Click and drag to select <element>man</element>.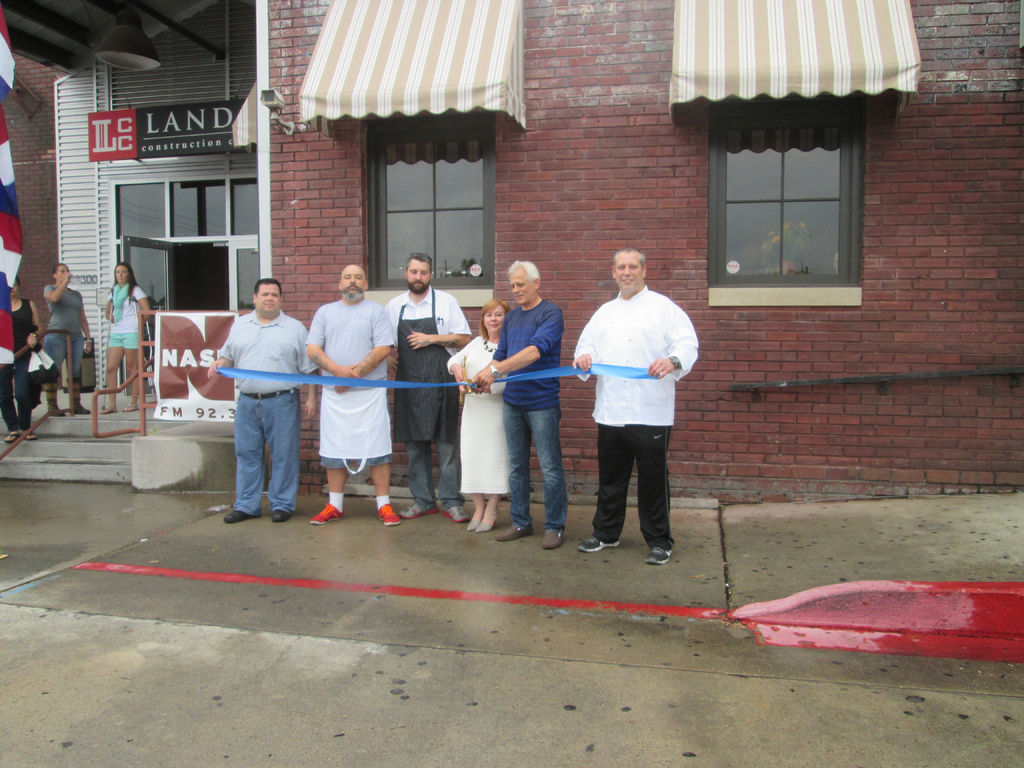
Selection: rect(472, 264, 568, 552).
